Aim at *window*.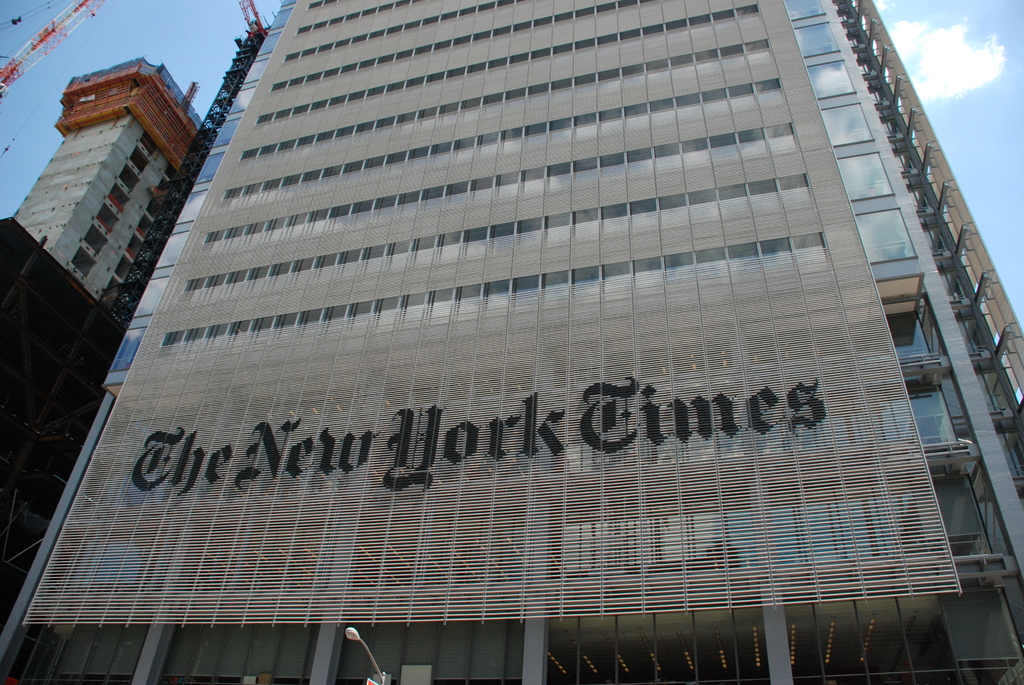
Aimed at locate(108, 180, 130, 215).
